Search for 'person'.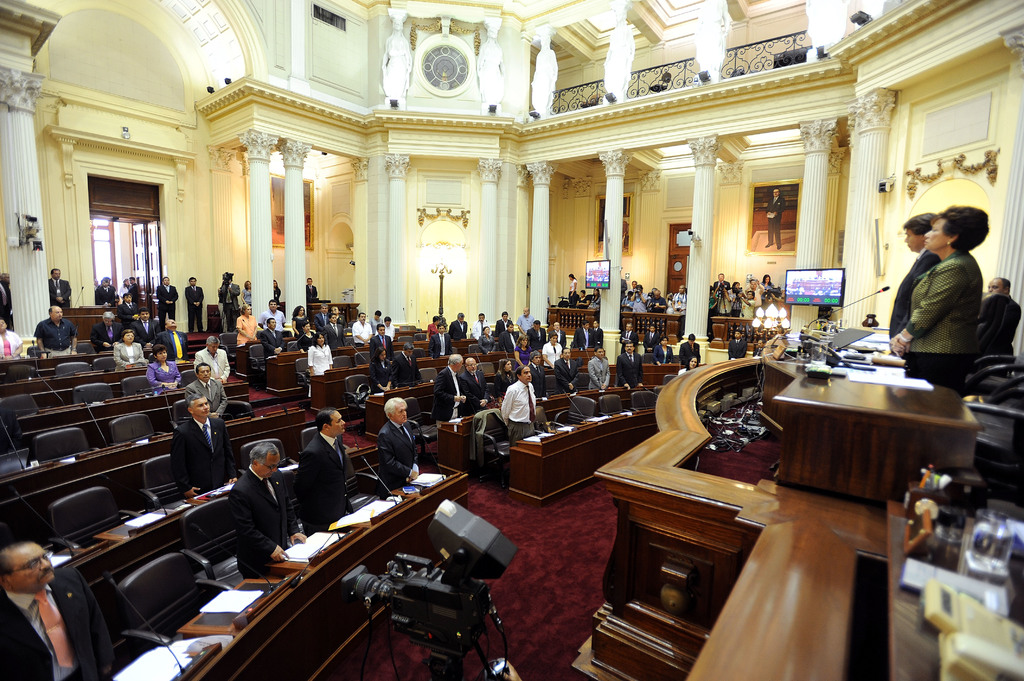
Found at [x1=308, y1=276, x2=321, y2=300].
